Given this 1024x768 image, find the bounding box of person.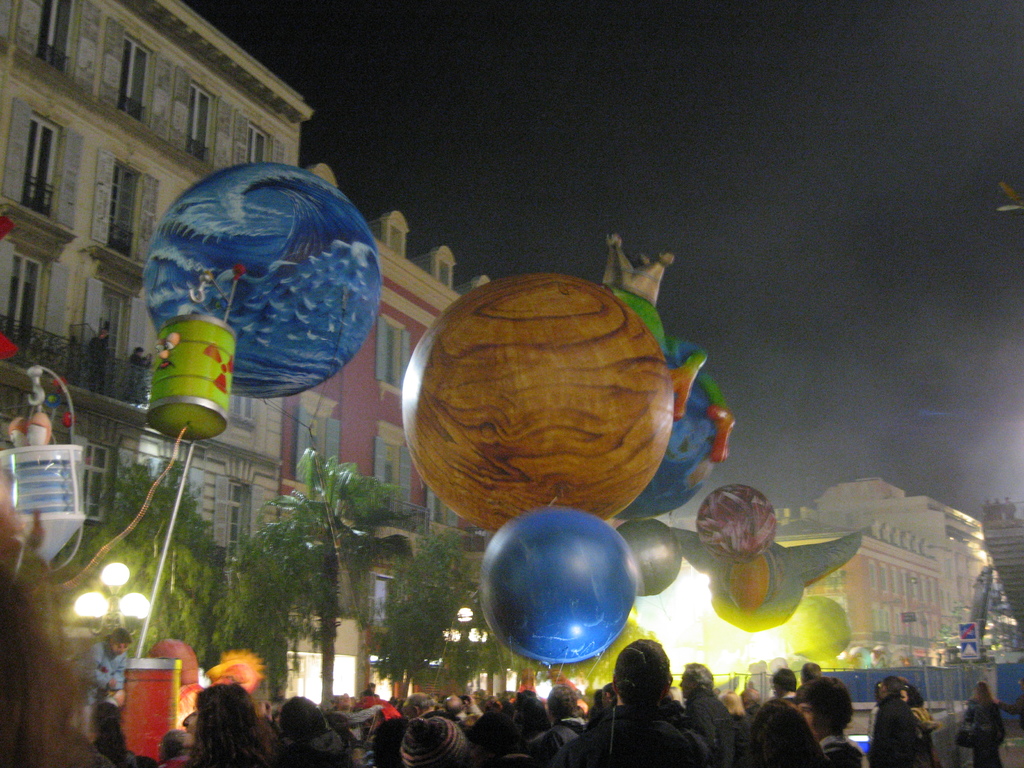
region(868, 676, 932, 767).
